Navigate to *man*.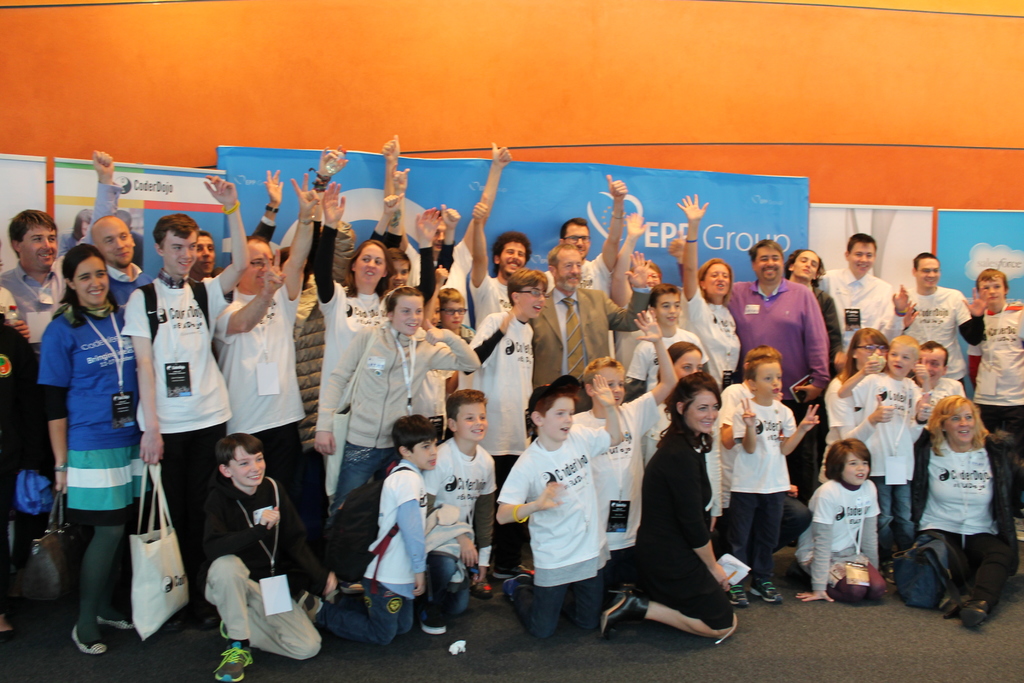
Navigation target: box=[90, 217, 150, 314].
